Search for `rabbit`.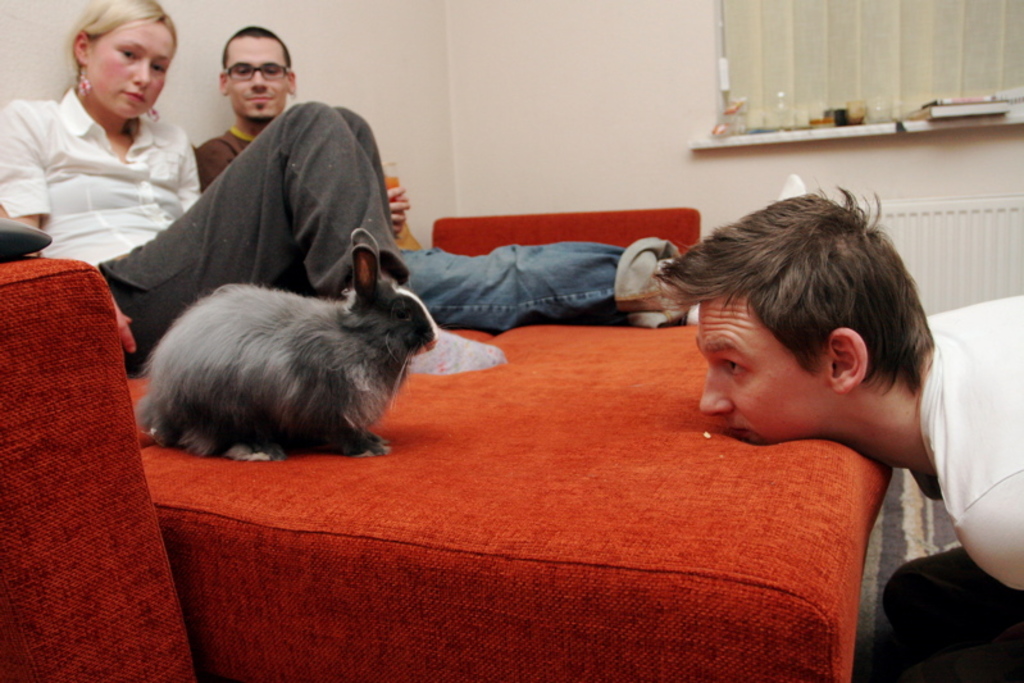
Found at (135, 227, 442, 461).
